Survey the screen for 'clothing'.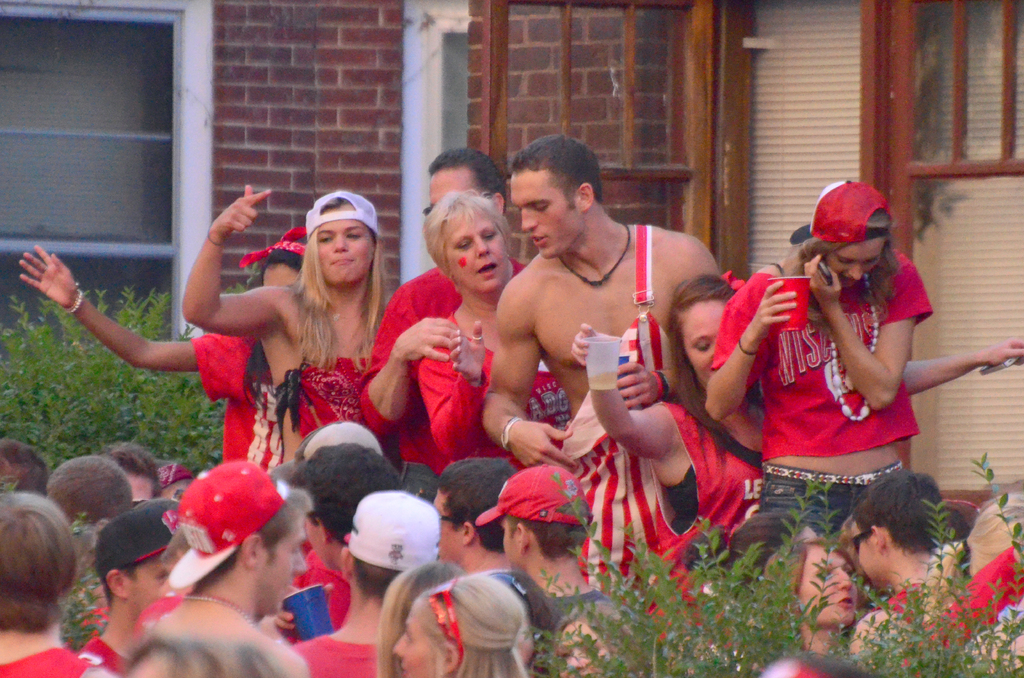
Survey found: <box>363,264,460,458</box>.
